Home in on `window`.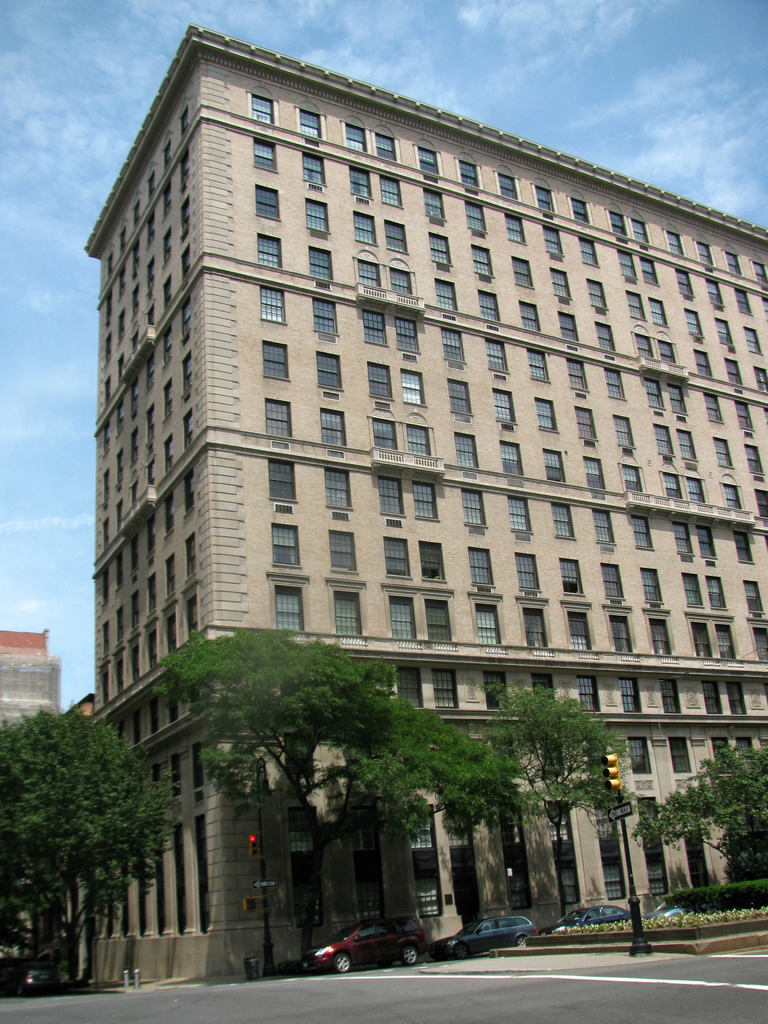
Homed in at x1=630, y1=518, x2=656, y2=552.
